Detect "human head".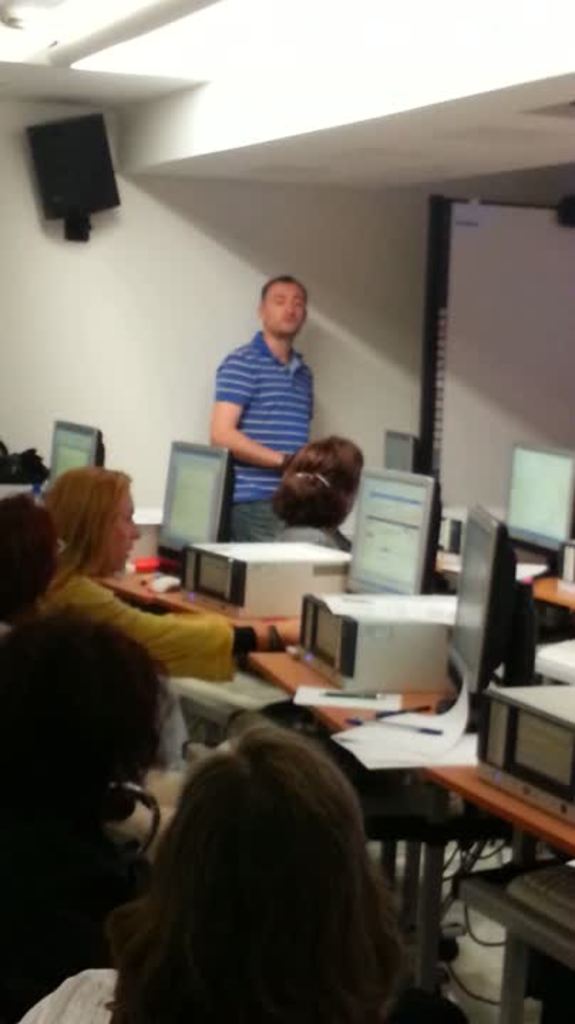
Detected at x1=256, y1=273, x2=307, y2=338.
